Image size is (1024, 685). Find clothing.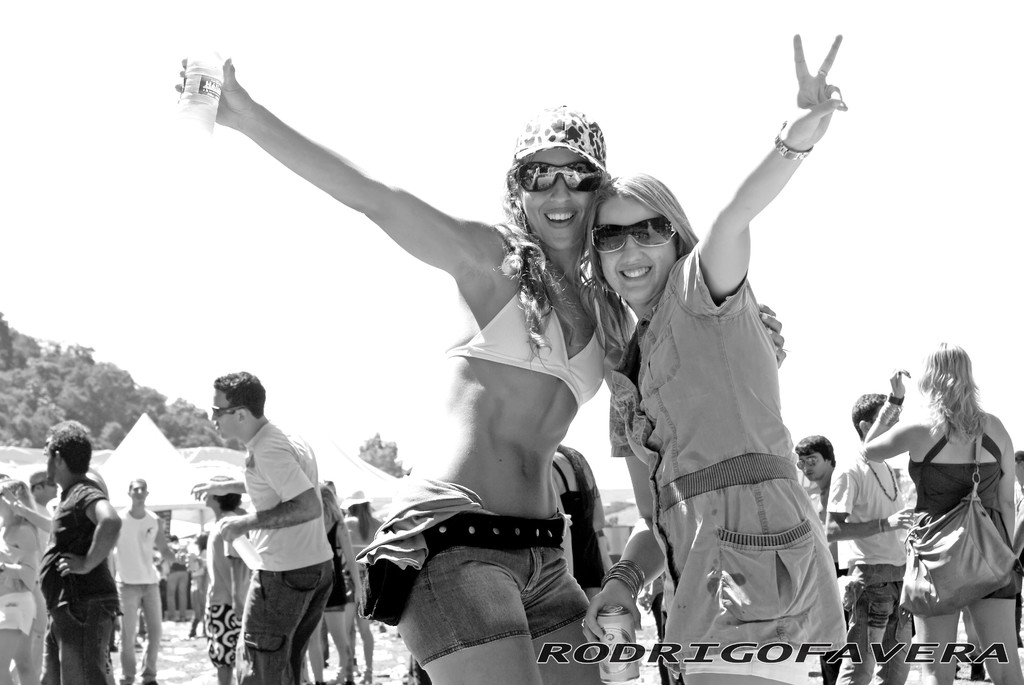
0 589 37 632.
